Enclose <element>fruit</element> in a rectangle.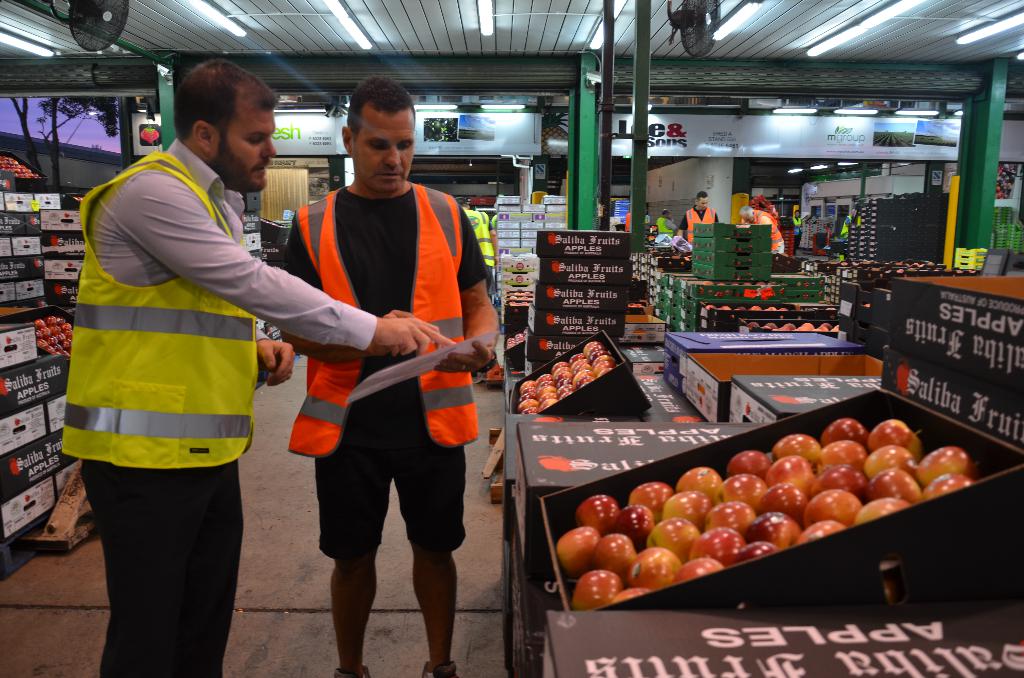
BBox(564, 423, 921, 626).
